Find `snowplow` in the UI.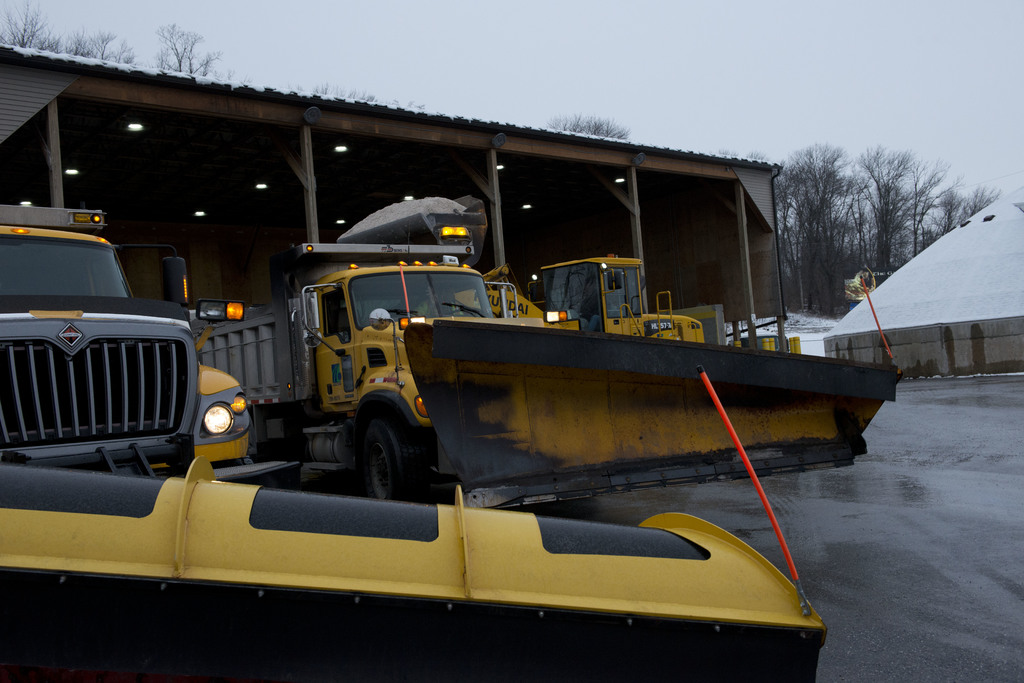
UI element at 452,252,705,341.
